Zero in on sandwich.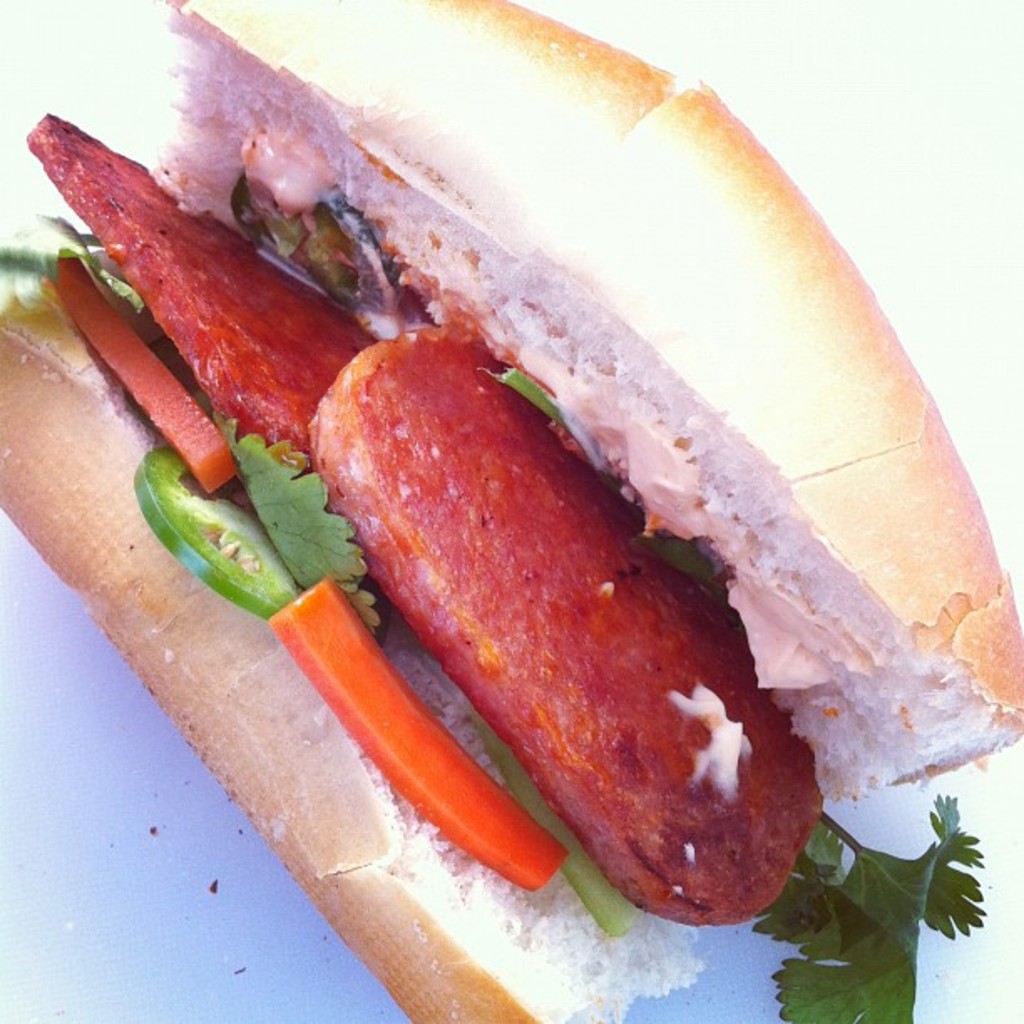
Zeroed in: (0,0,1022,1022).
